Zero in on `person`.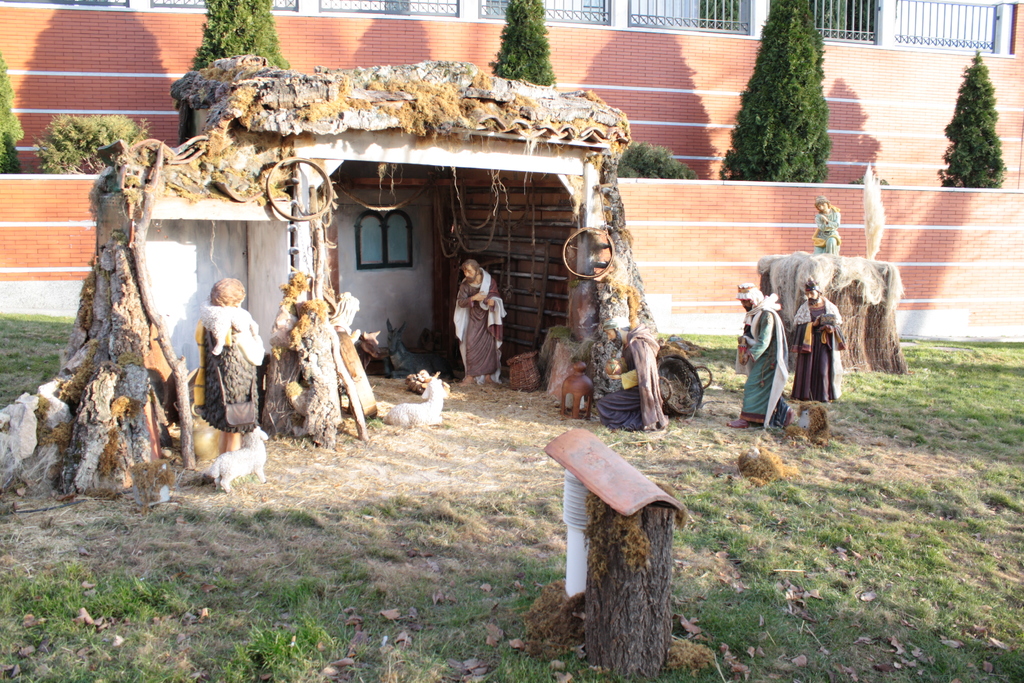
Zeroed in: pyautogui.locateOnScreen(726, 281, 796, 428).
